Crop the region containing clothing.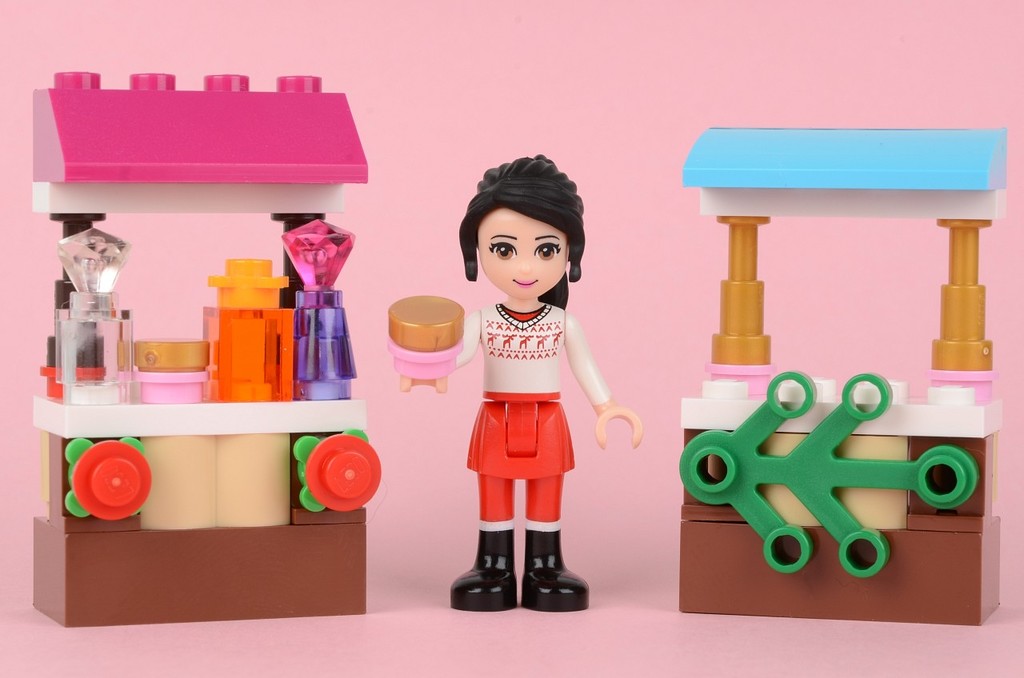
Crop region: box(453, 301, 605, 484).
